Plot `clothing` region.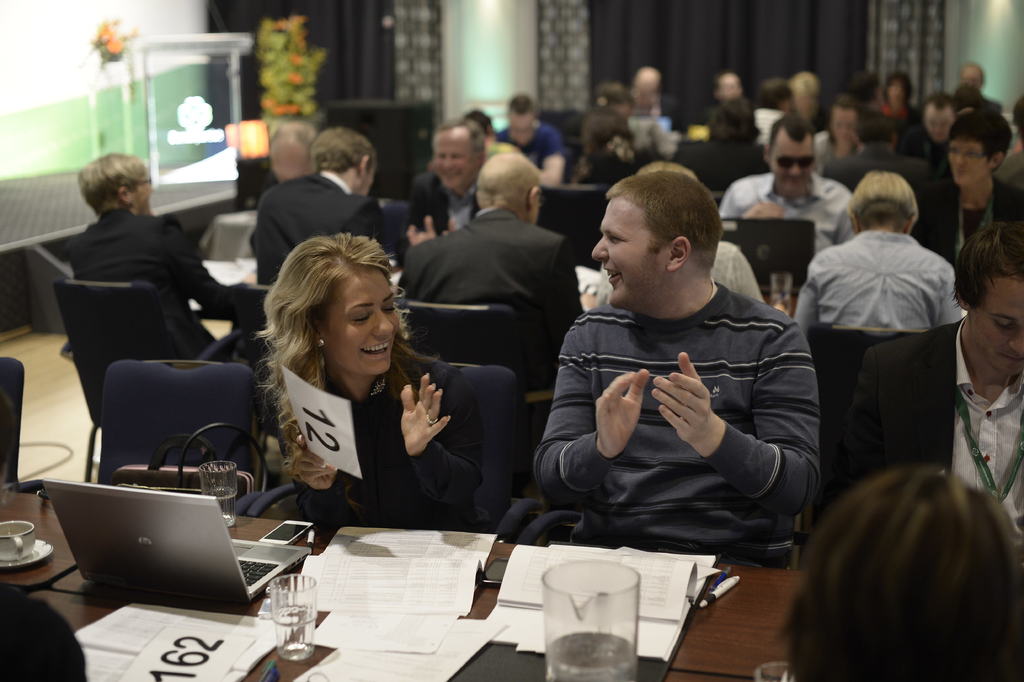
Plotted at [x1=874, y1=97, x2=925, y2=140].
